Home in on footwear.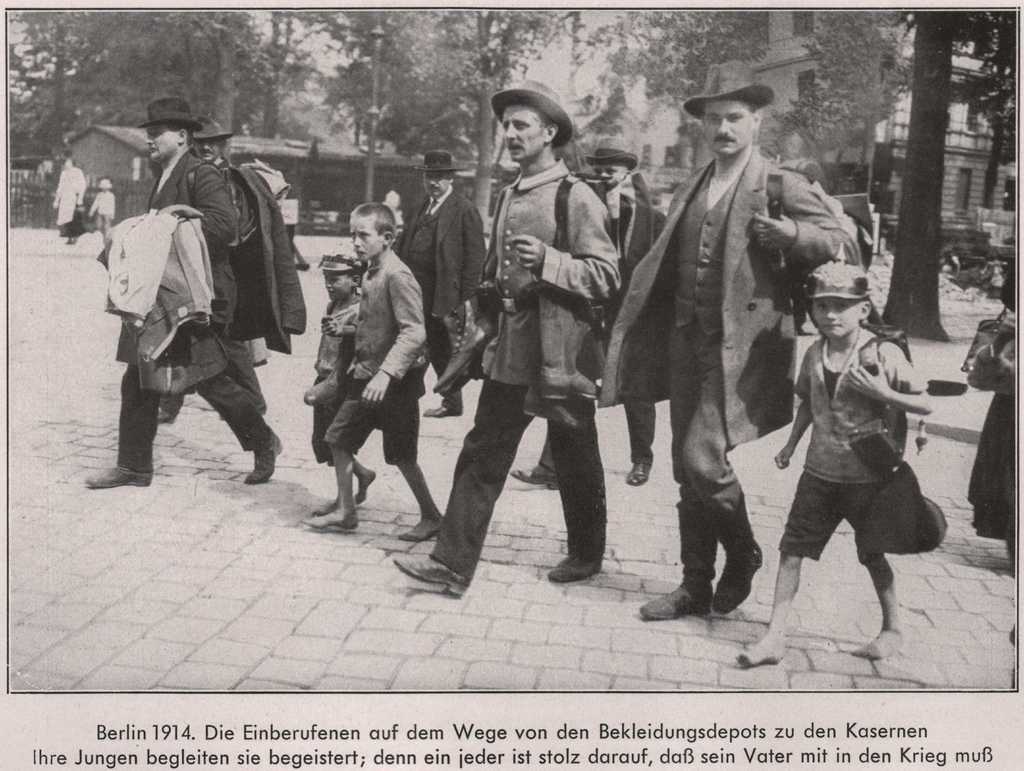
Homed in at <bbox>420, 403, 462, 419</bbox>.
